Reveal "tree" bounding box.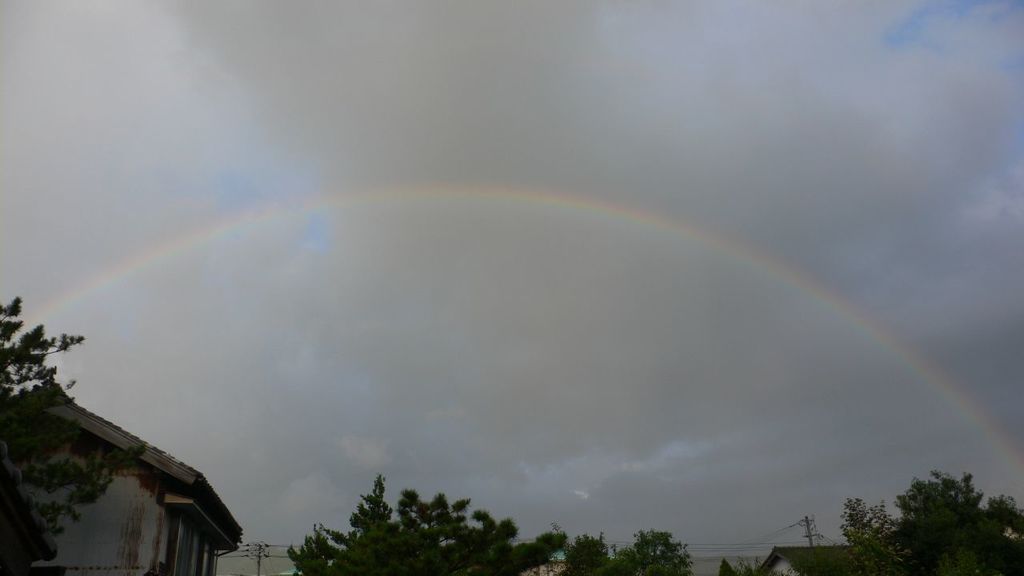
Revealed: locate(608, 545, 640, 575).
